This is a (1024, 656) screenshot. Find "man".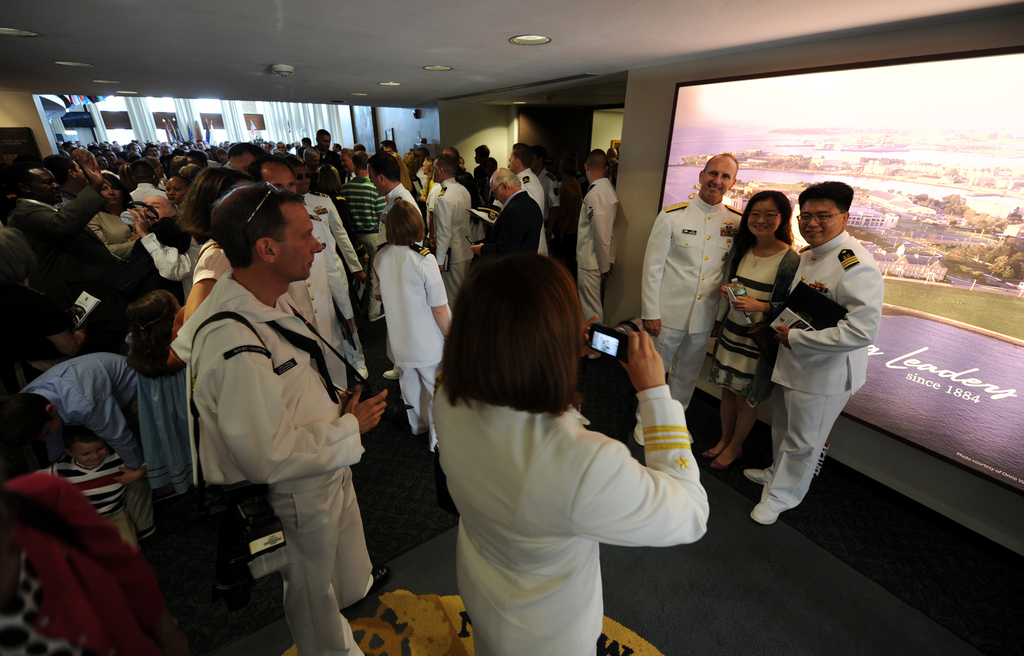
Bounding box: box=[470, 170, 540, 249].
